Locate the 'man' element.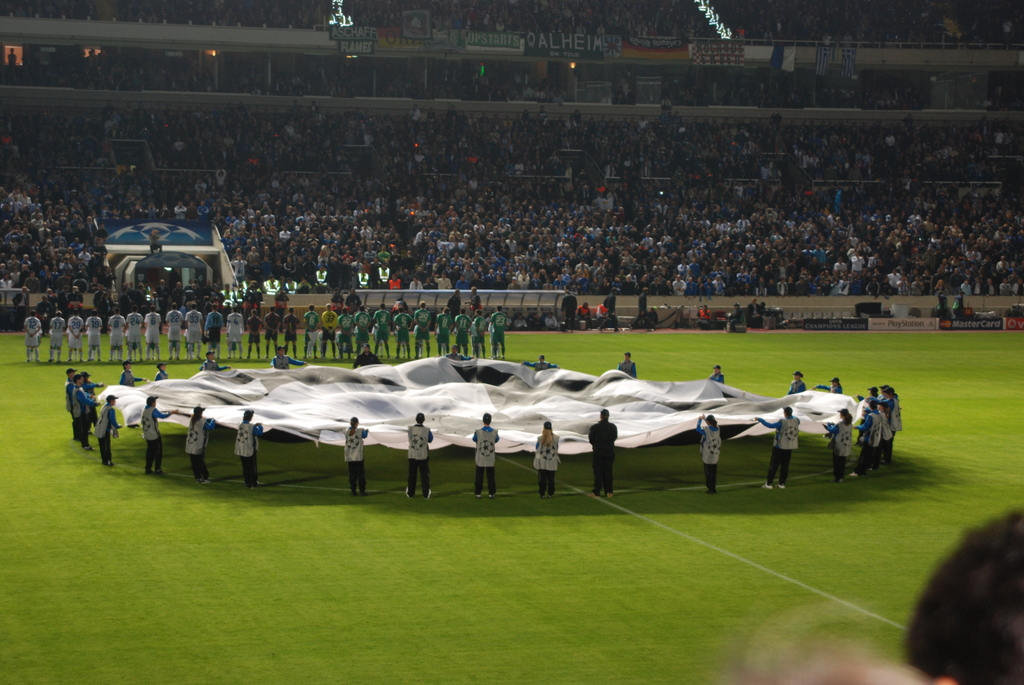
Element bbox: x1=573 y1=263 x2=589 y2=286.
